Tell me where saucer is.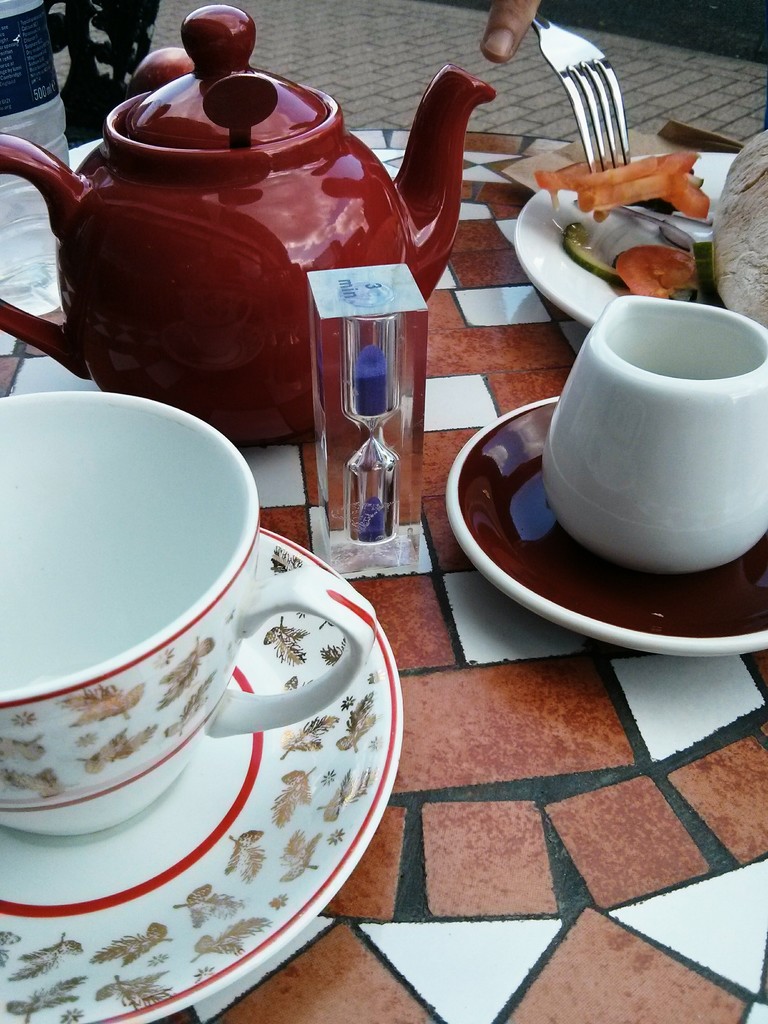
saucer is at [x1=0, y1=527, x2=404, y2=1023].
